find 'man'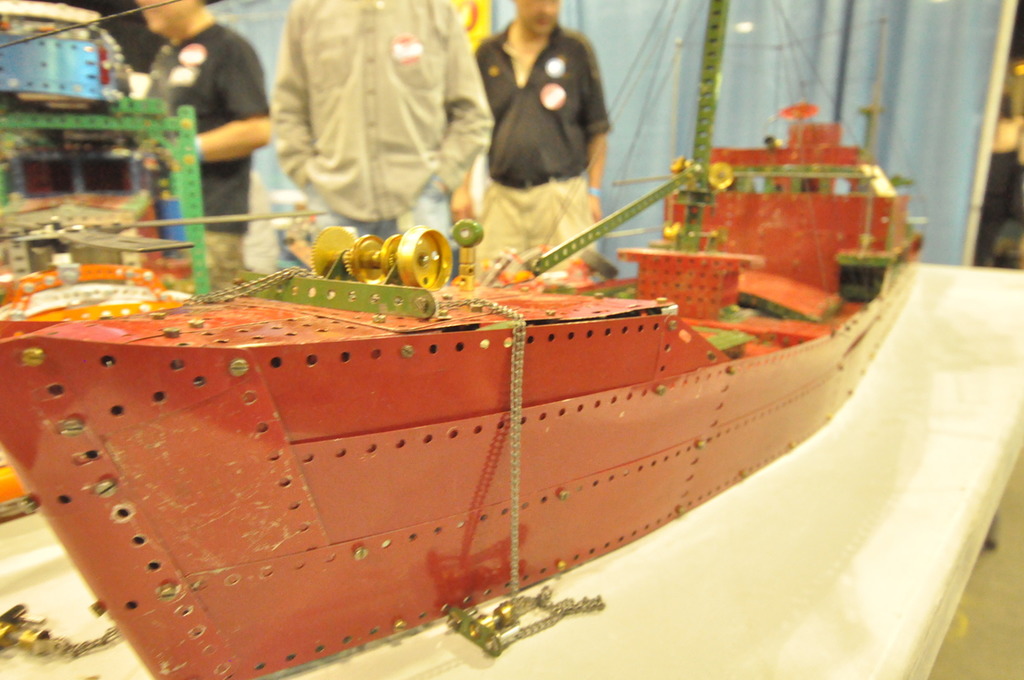
(461,5,622,243)
